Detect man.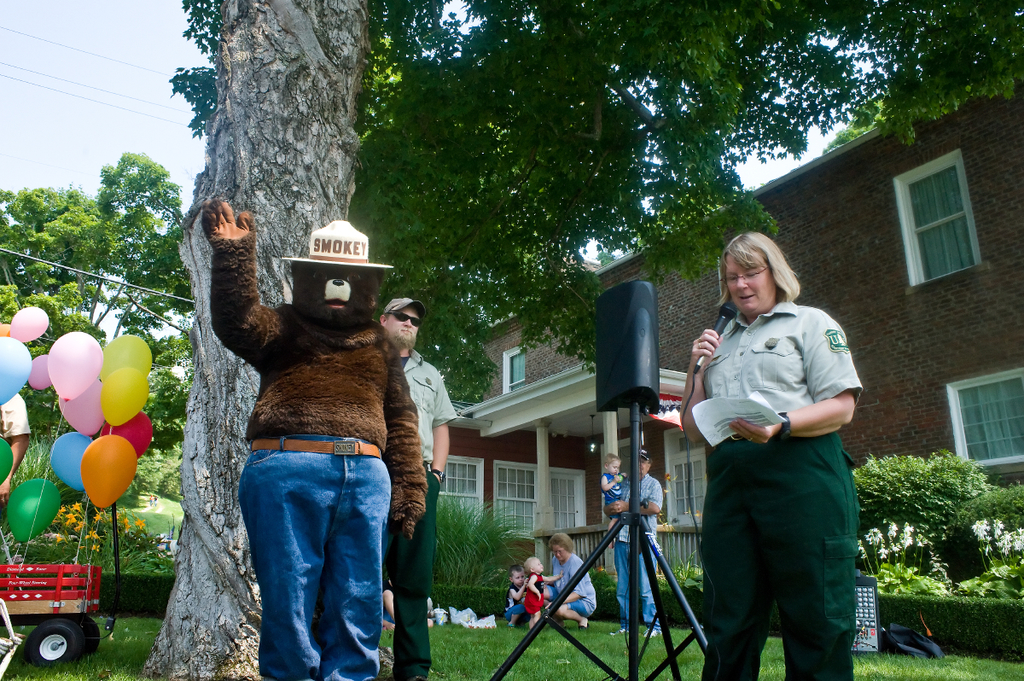
Detected at bbox=(603, 445, 664, 638).
